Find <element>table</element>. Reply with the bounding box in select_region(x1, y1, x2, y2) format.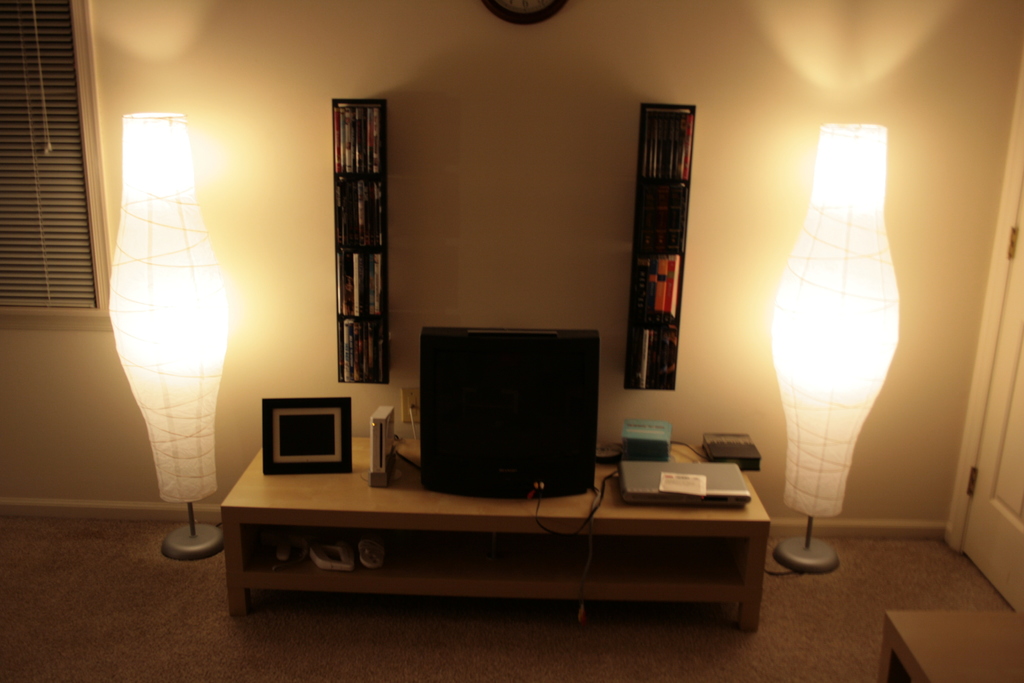
select_region(204, 350, 783, 656).
